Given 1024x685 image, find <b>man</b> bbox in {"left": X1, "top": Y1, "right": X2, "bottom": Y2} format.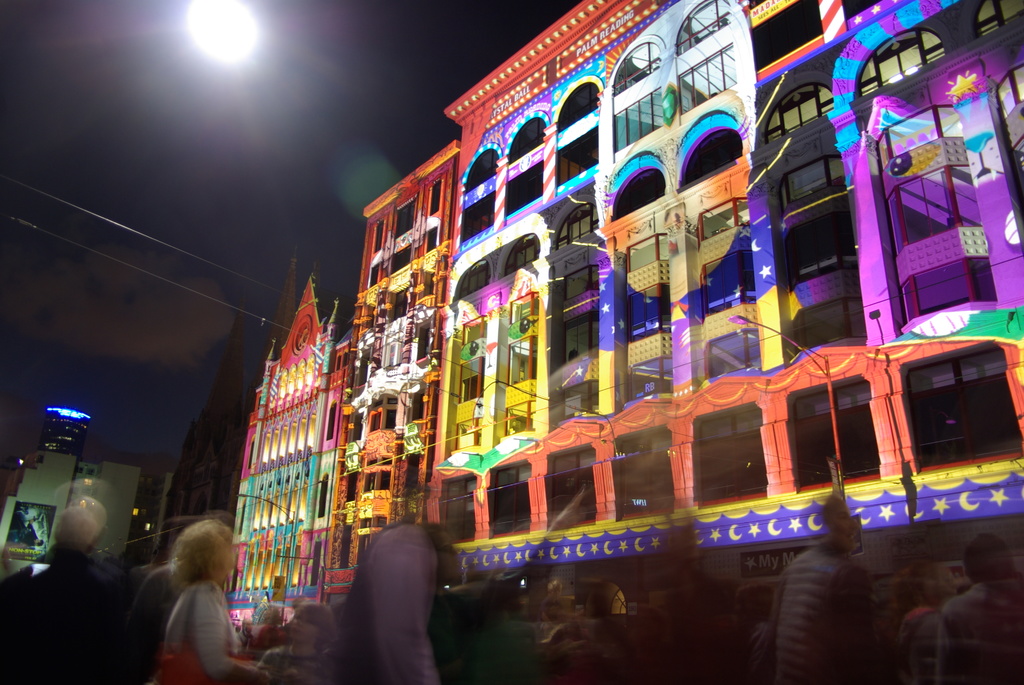
{"left": 334, "top": 509, "right": 454, "bottom": 684}.
